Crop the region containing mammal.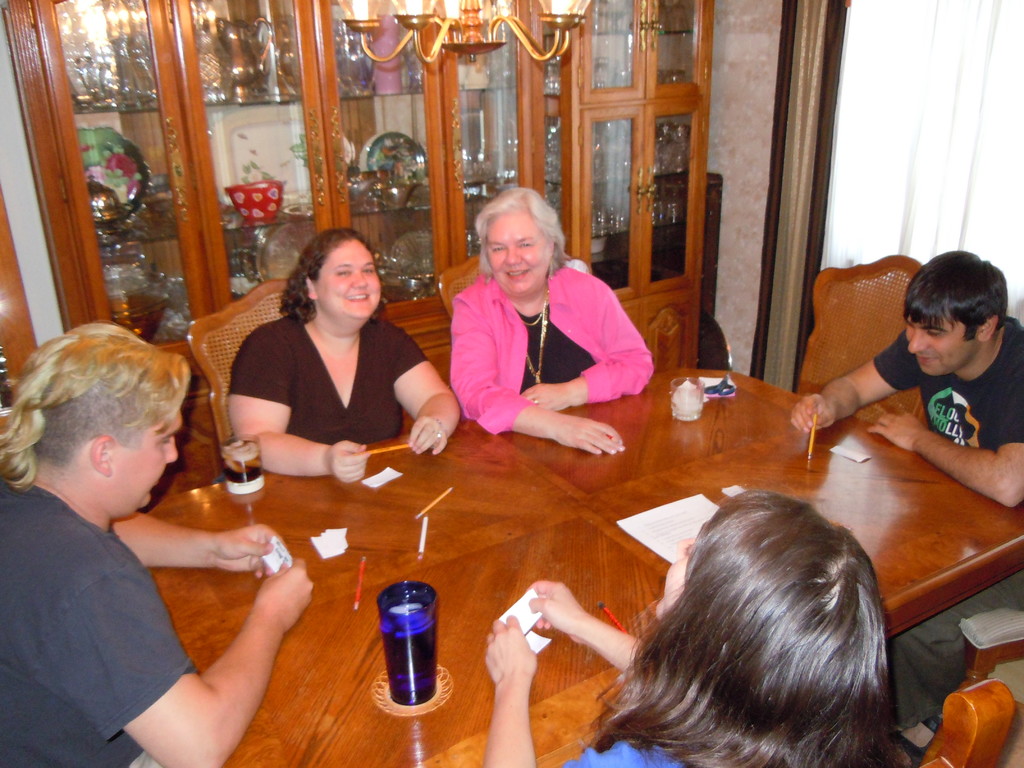
Crop region: [229,228,465,483].
